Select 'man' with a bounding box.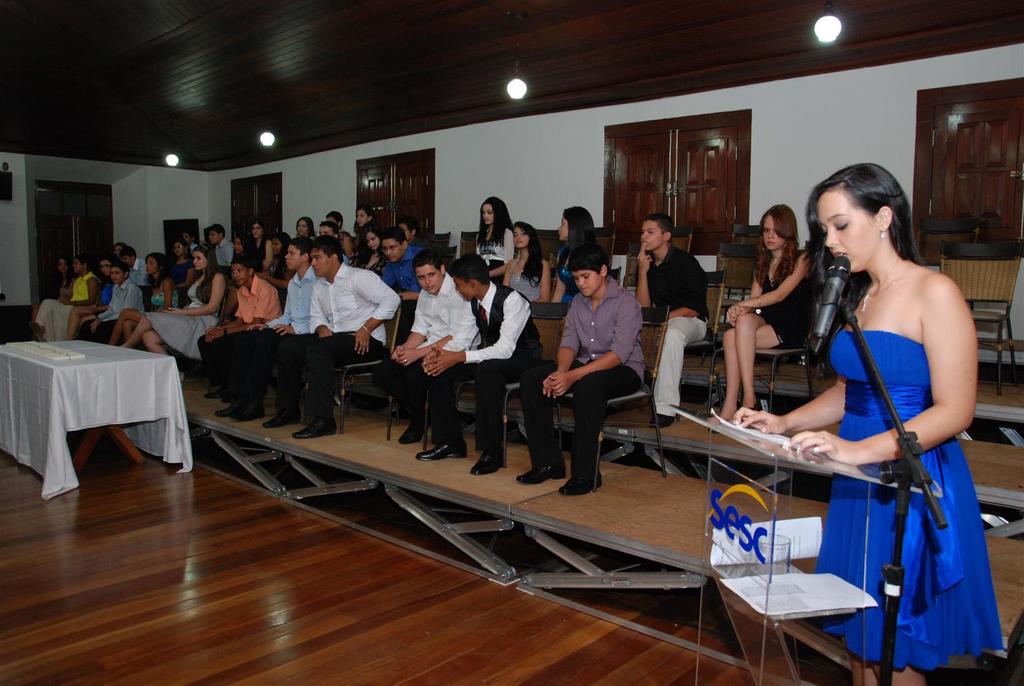
detection(627, 215, 713, 427).
